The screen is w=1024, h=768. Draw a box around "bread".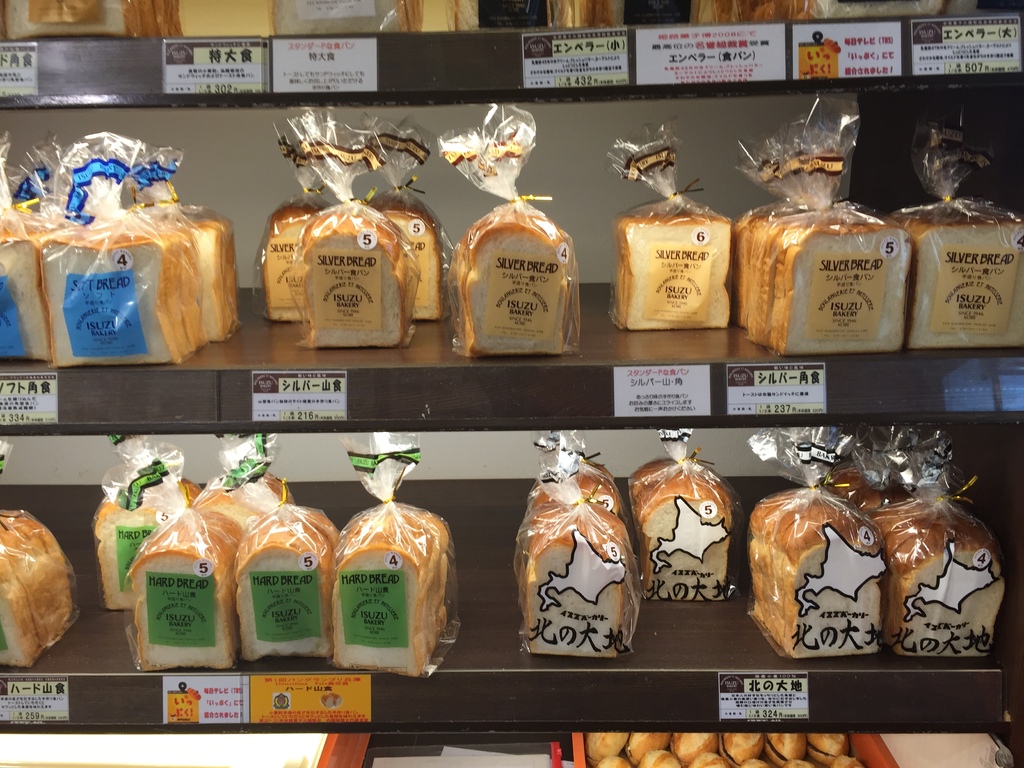
[296, 211, 406, 344].
